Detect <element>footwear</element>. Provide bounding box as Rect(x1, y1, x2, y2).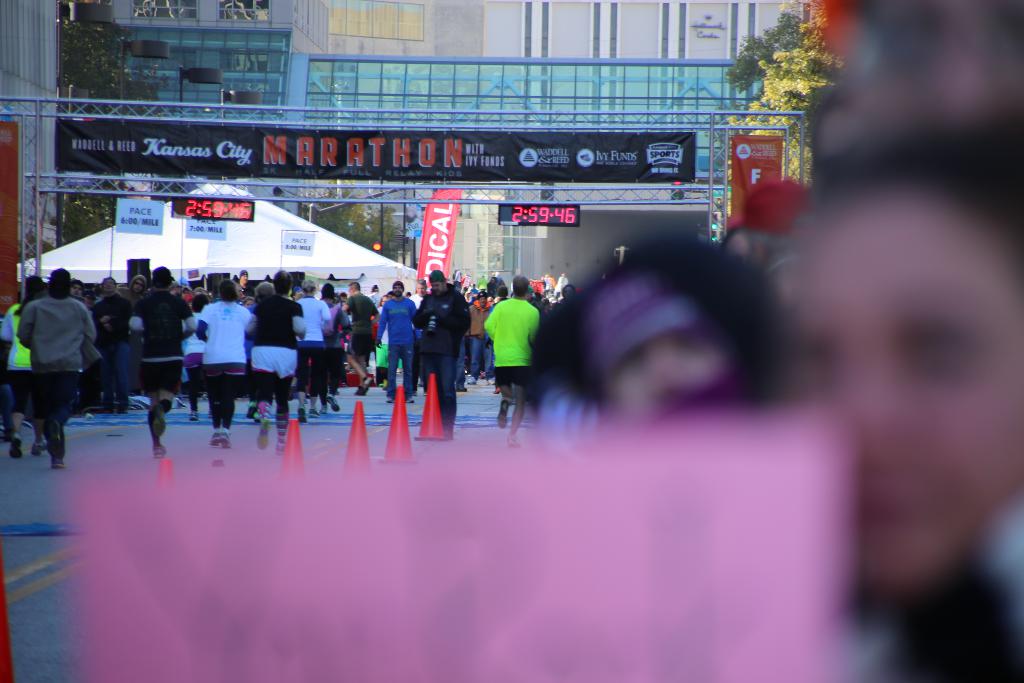
Rect(255, 402, 273, 435).
